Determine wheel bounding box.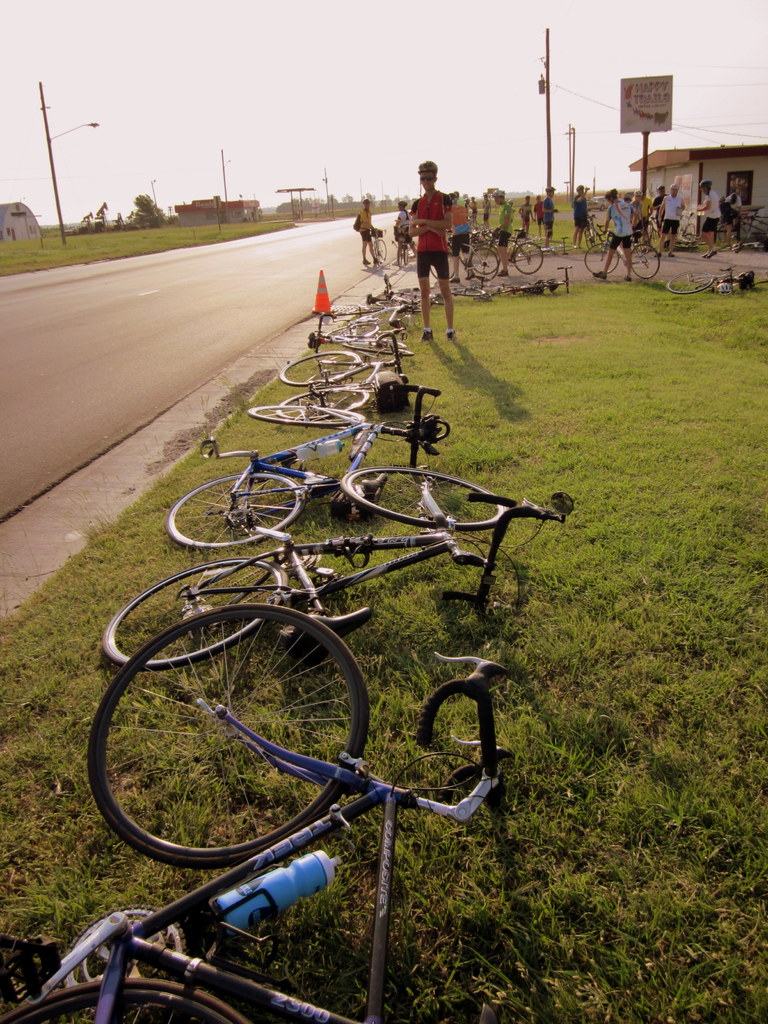
Determined: {"left": 165, "top": 471, "right": 300, "bottom": 547}.
